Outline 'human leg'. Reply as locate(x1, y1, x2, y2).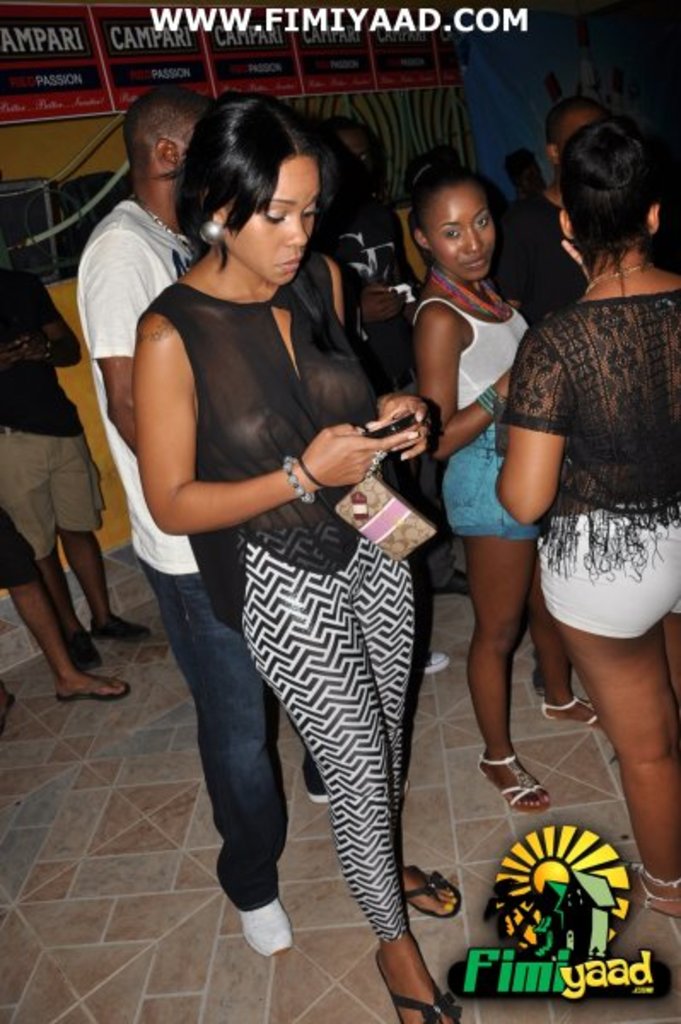
locate(529, 594, 606, 727).
